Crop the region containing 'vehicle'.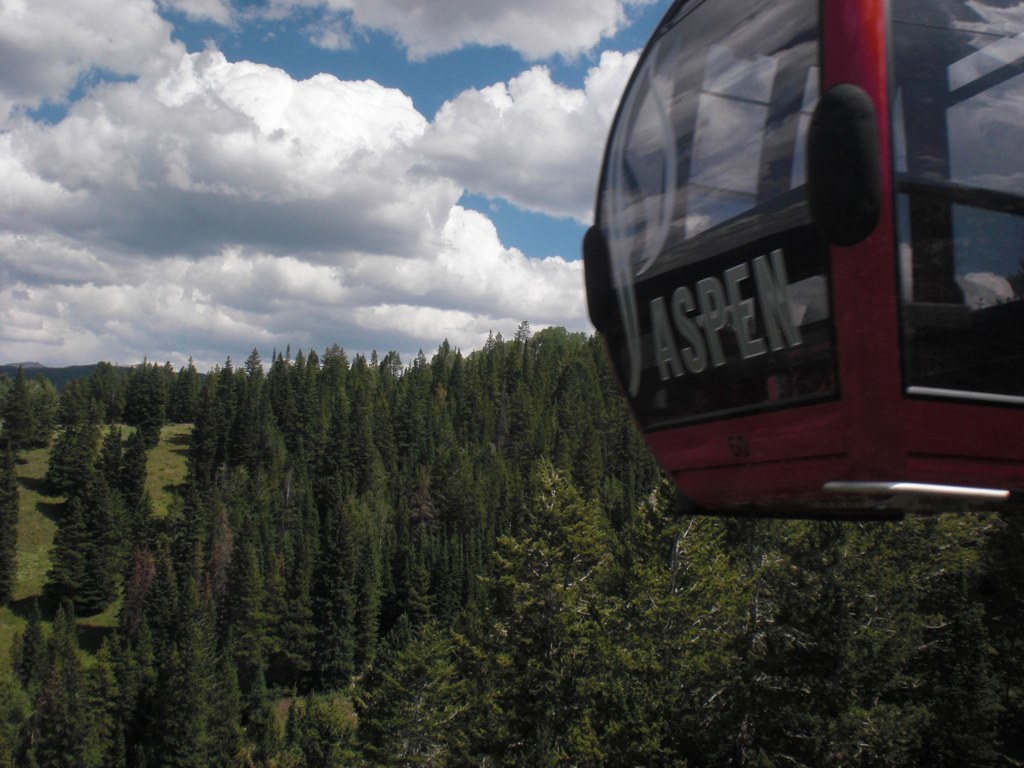
Crop region: {"left": 582, "top": 42, "right": 973, "bottom": 519}.
